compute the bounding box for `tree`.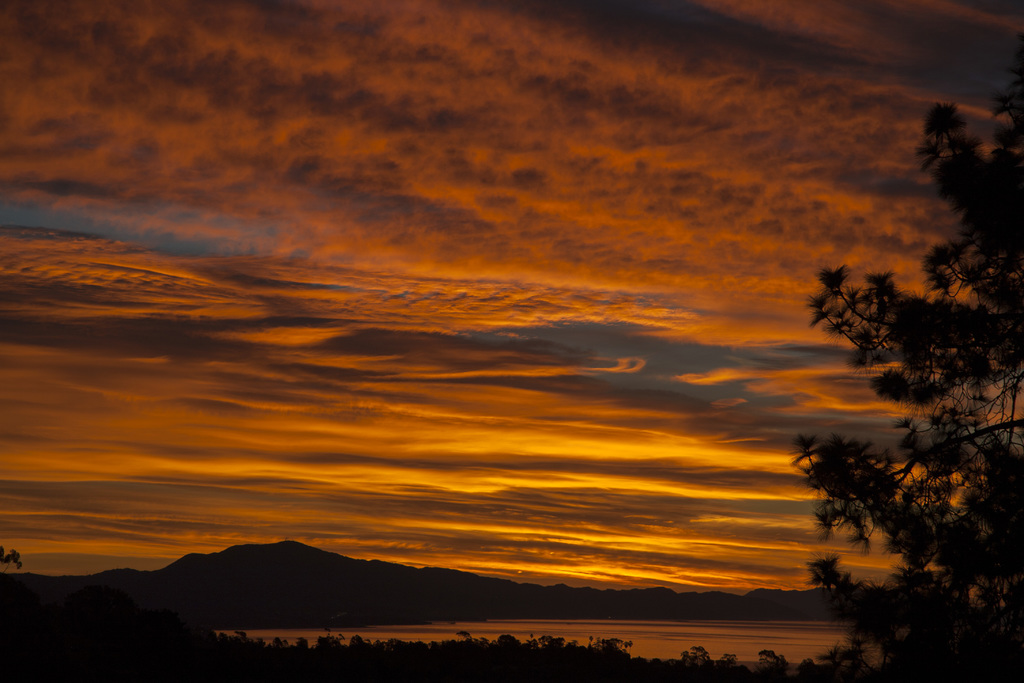
793:145:1004:646.
